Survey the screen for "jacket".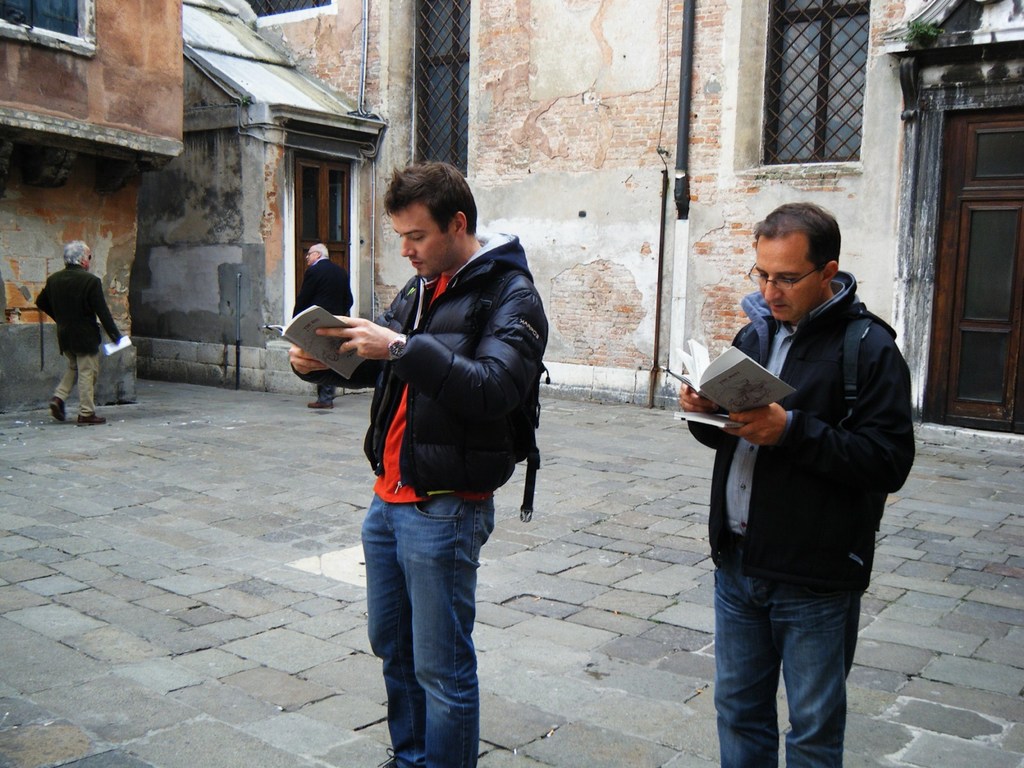
Survey found: 675,267,919,586.
